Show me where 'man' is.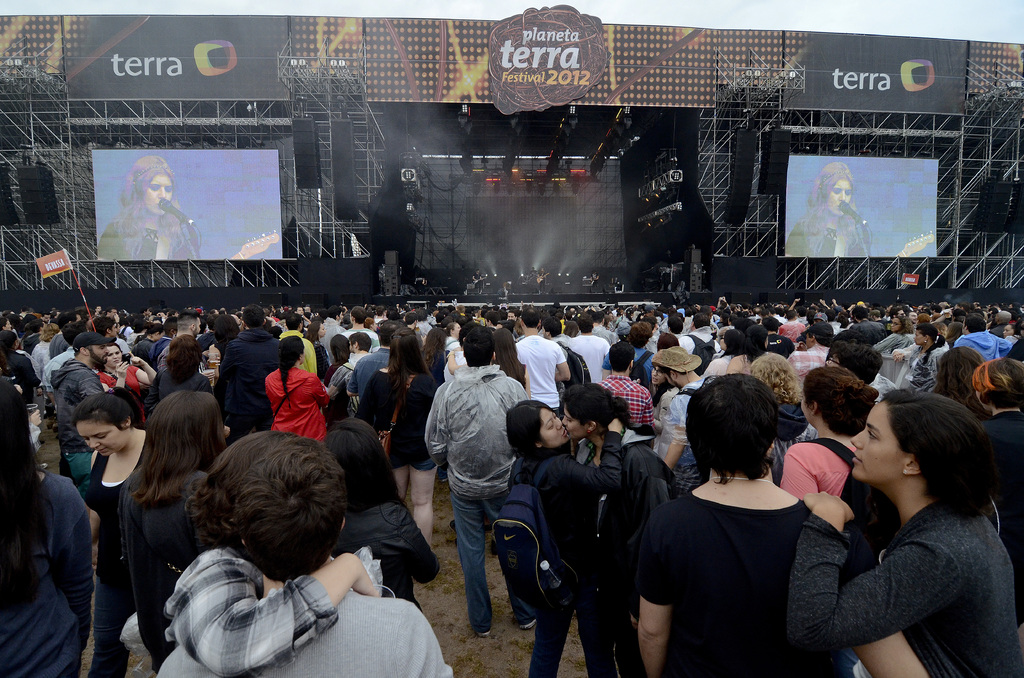
'man' is at bbox=[145, 318, 177, 417].
